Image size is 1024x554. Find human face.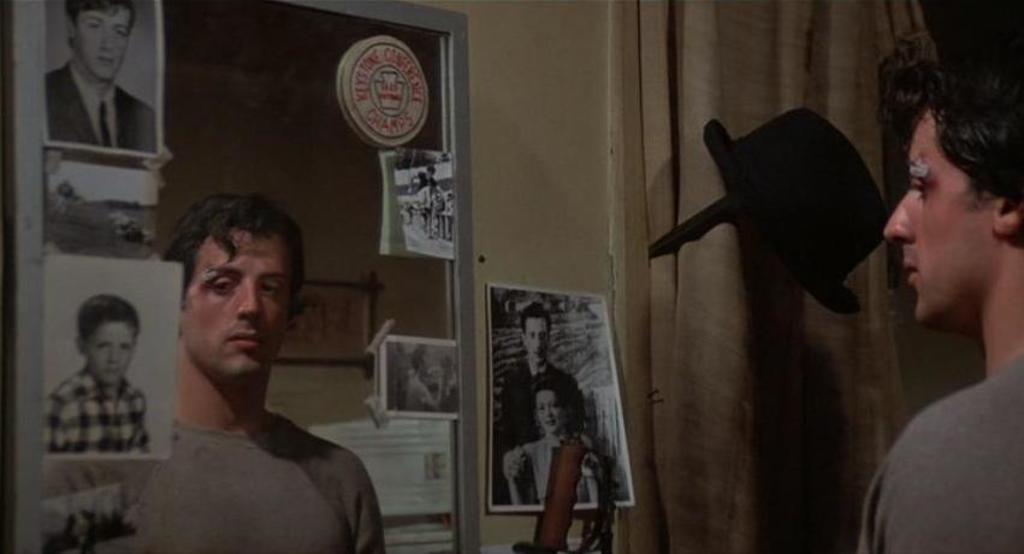
535 390 573 437.
